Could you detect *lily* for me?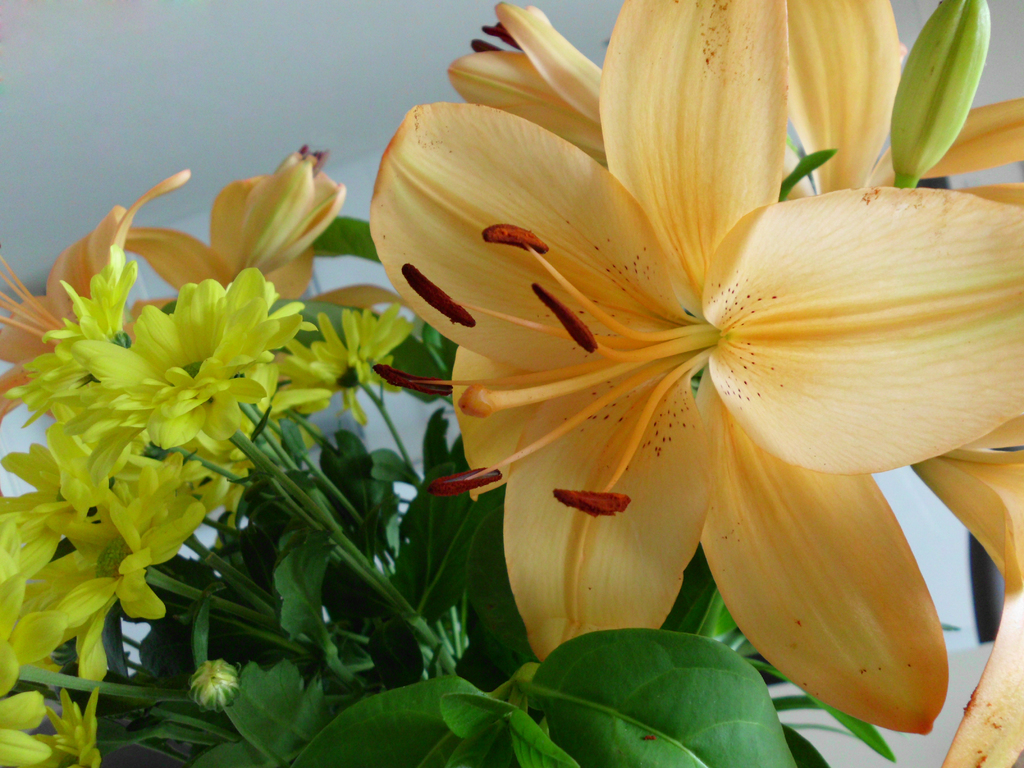
Detection result: [124,142,409,344].
